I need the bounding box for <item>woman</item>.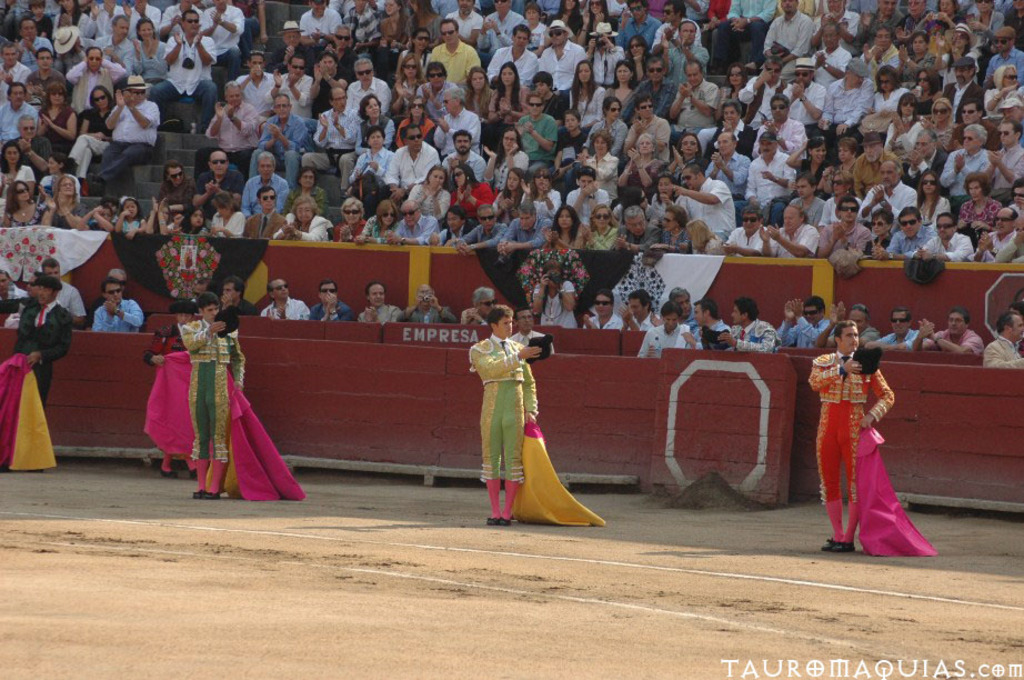
Here it is: BBox(884, 91, 922, 154).
